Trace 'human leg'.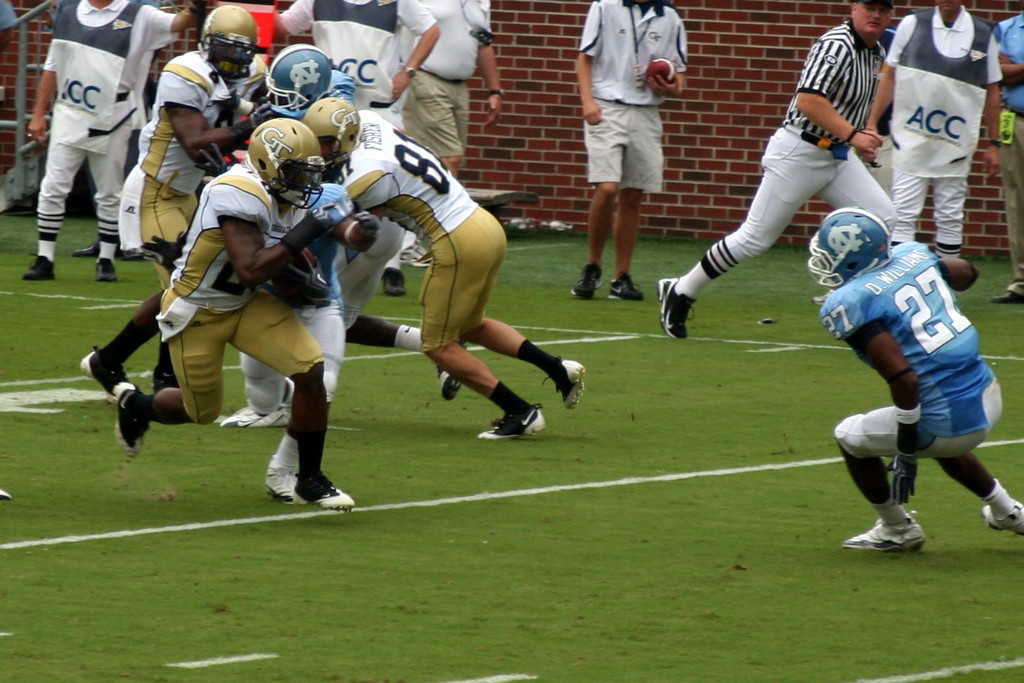
Traced to box=[832, 415, 968, 549].
